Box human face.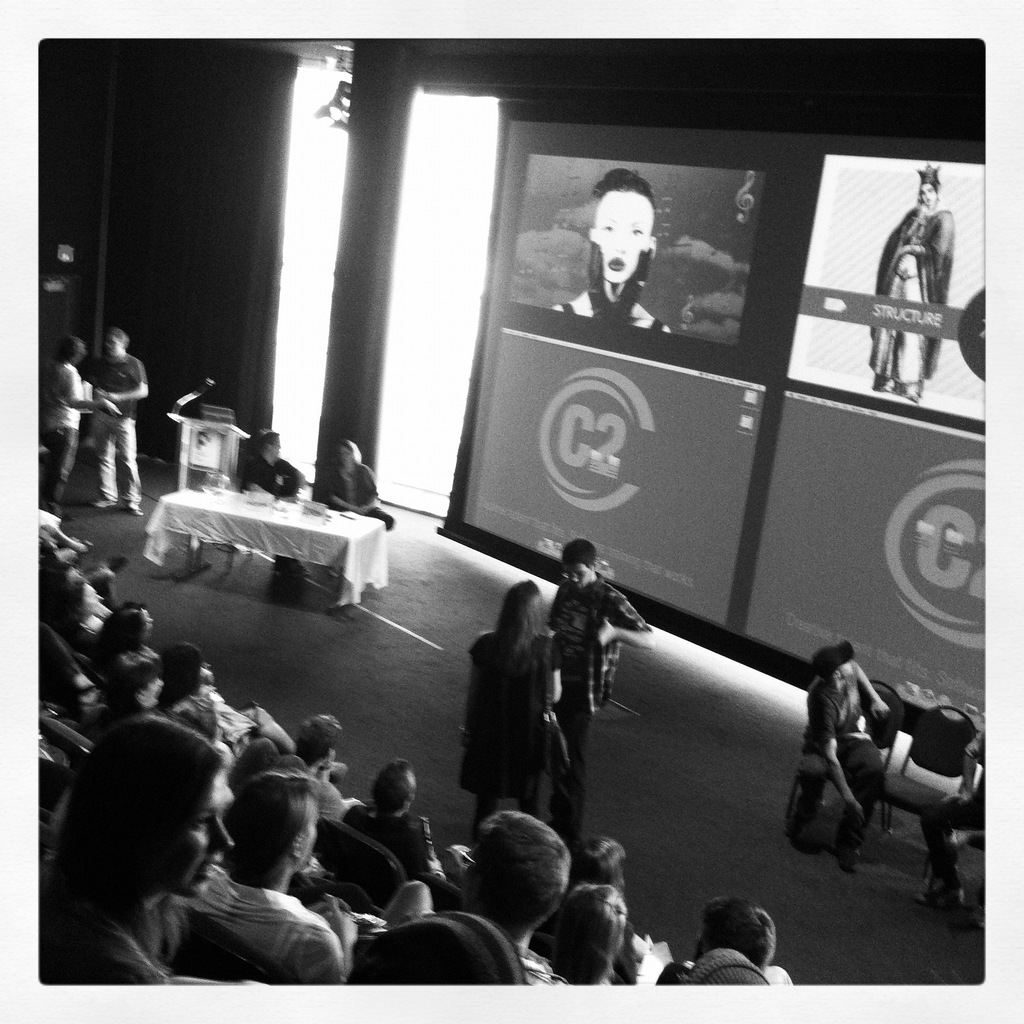
left=593, top=193, right=648, bottom=286.
